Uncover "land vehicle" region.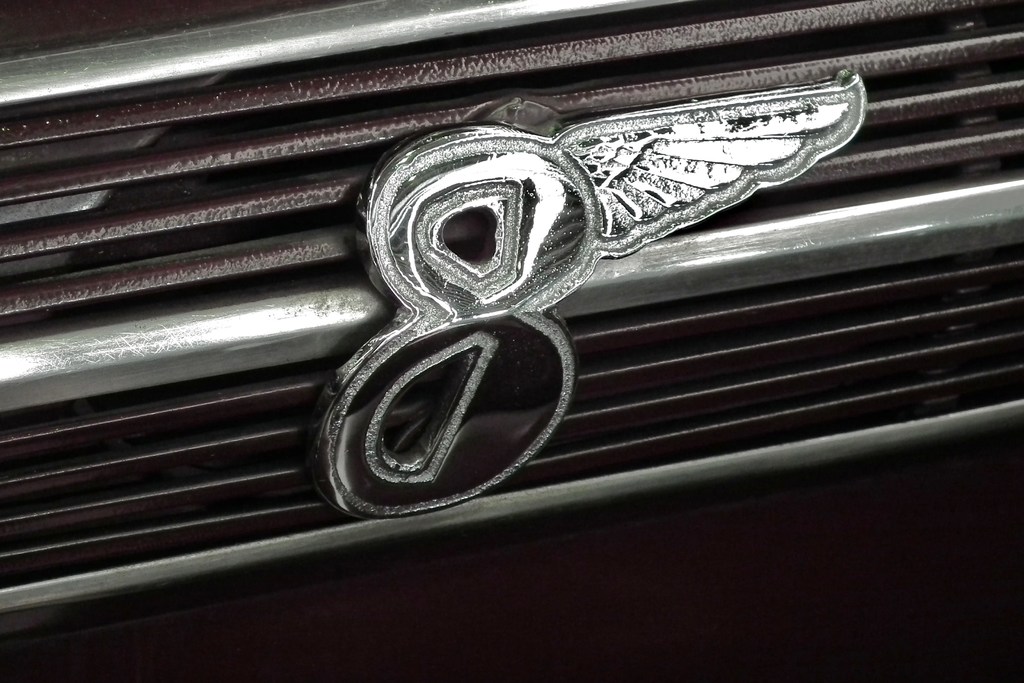
Uncovered: box=[0, 0, 1023, 682].
